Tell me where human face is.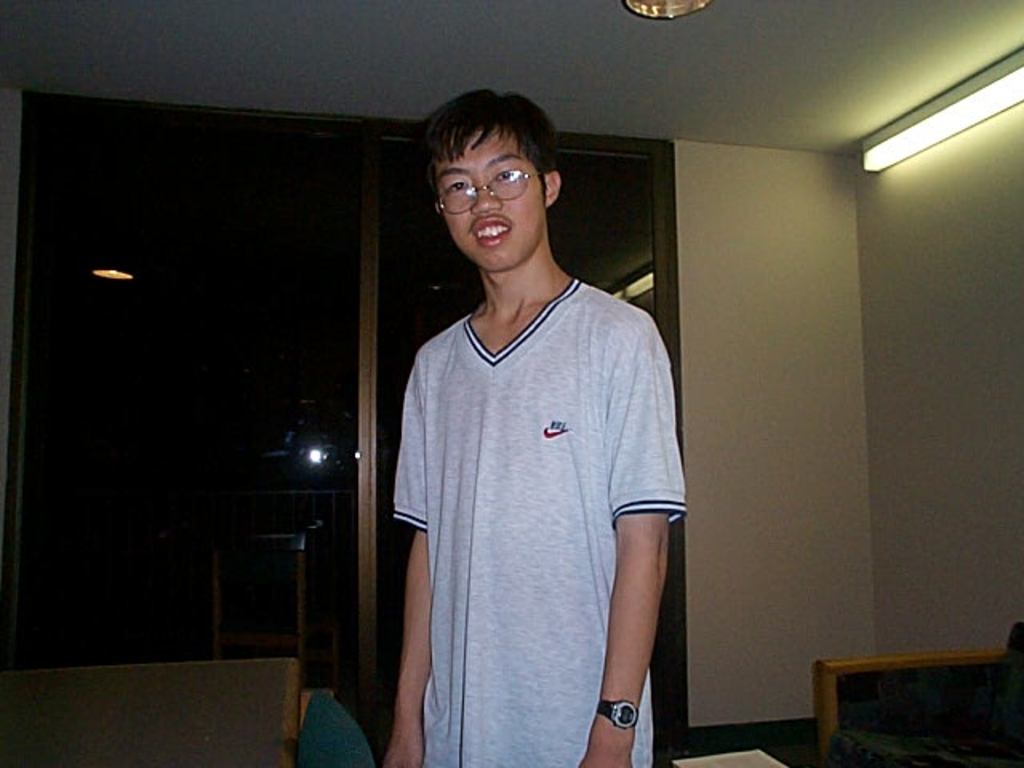
human face is at bbox=[446, 134, 549, 272].
